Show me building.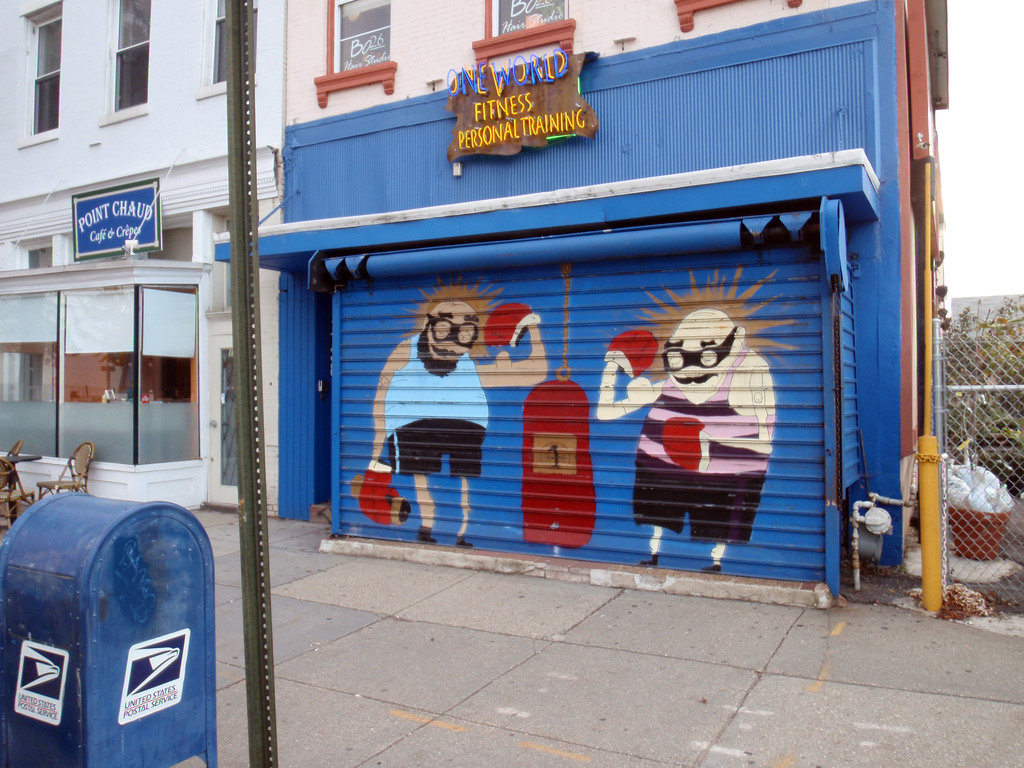
building is here: bbox=(279, 0, 952, 598).
